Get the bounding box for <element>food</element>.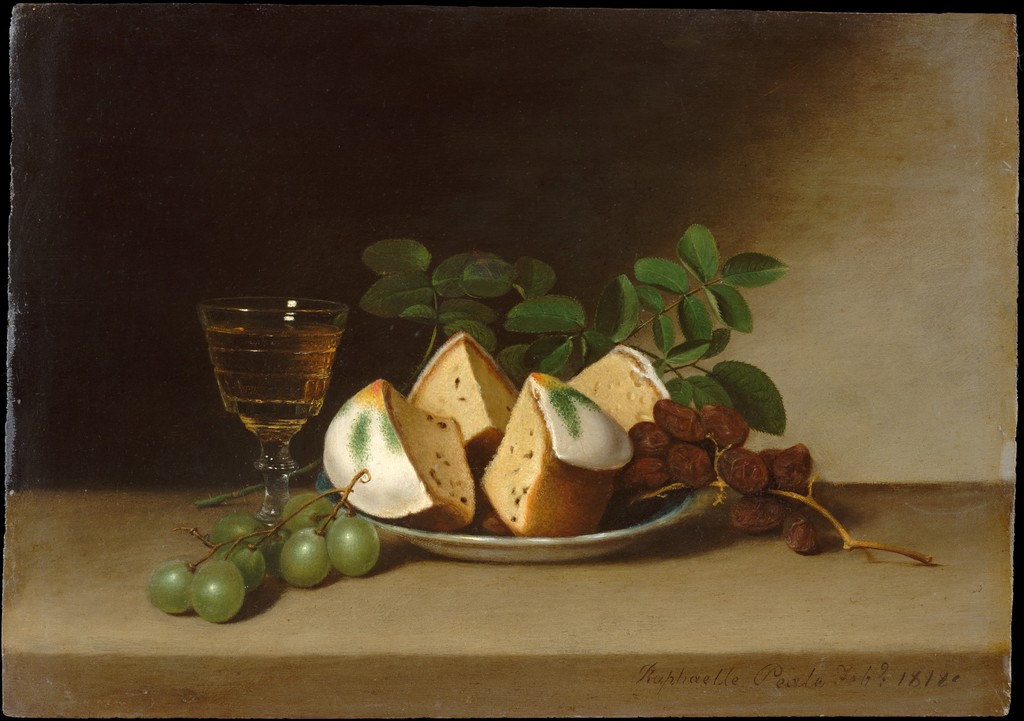
left=566, top=344, right=674, bottom=433.
